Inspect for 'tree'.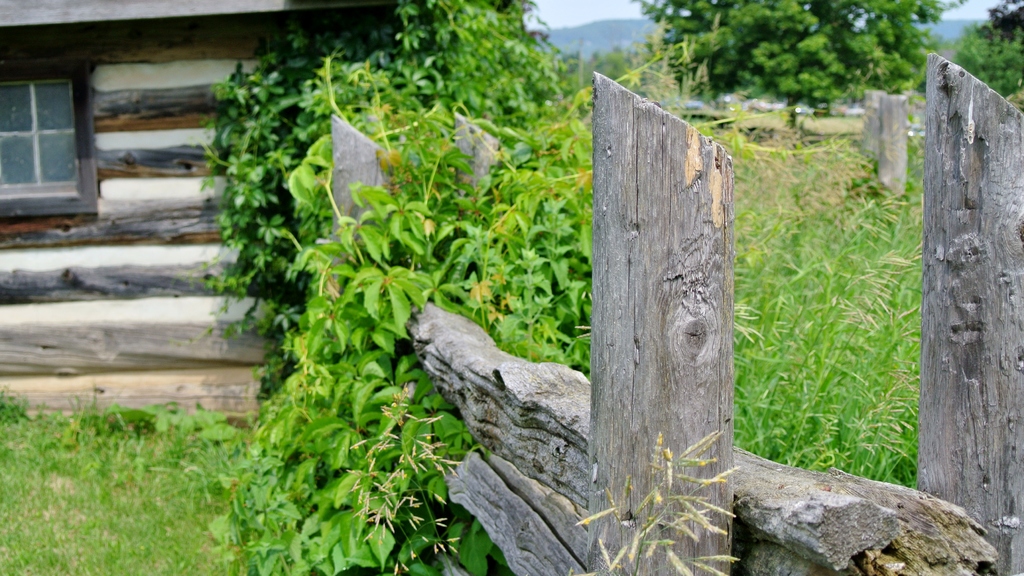
Inspection: 639 0 966 104.
